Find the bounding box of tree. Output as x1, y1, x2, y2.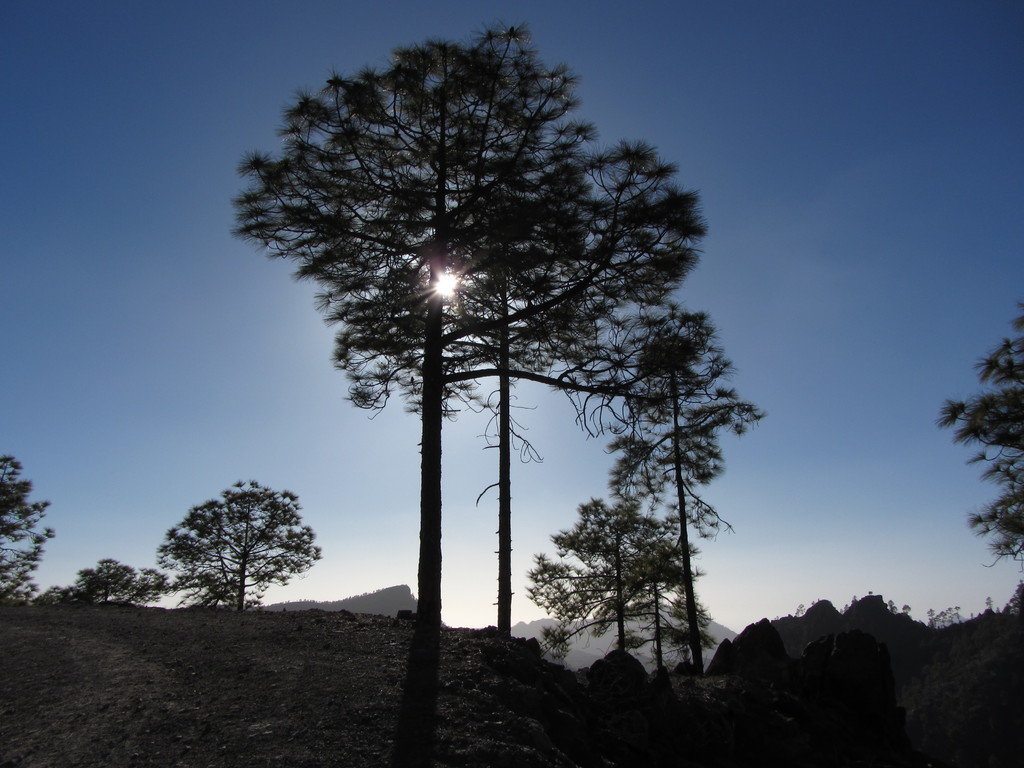
936, 291, 1023, 581.
